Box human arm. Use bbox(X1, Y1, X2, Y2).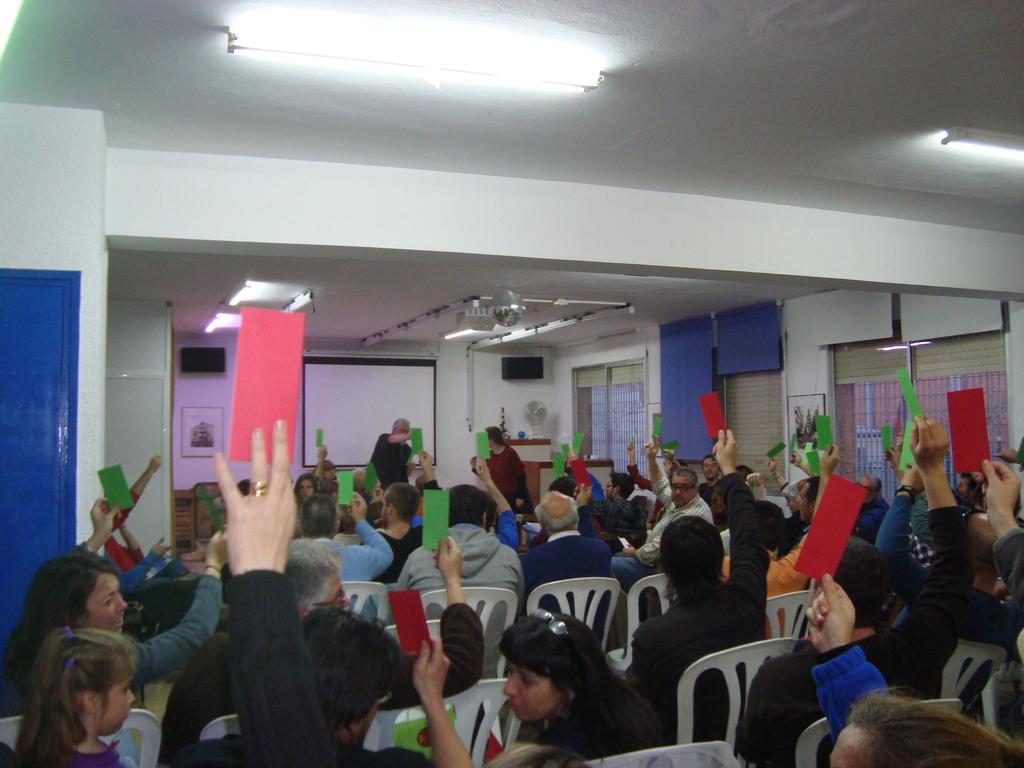
bbox(335, 490, 395, 586).
